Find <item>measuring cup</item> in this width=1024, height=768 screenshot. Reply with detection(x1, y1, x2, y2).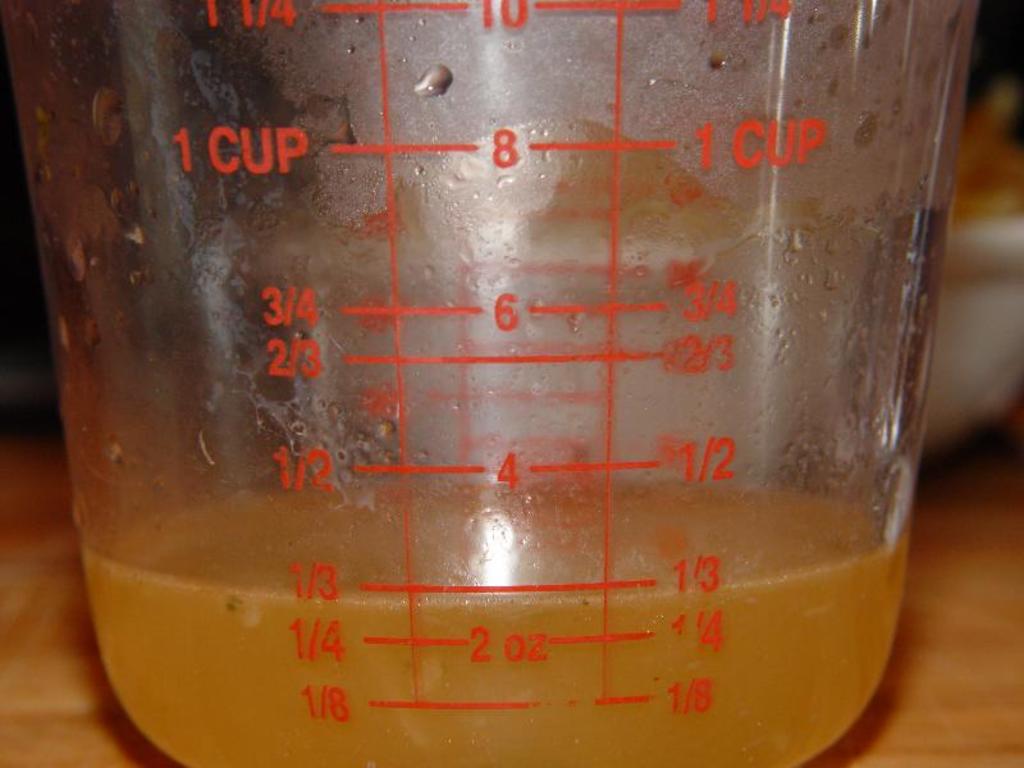
detection(0, 0, 970, 767).
